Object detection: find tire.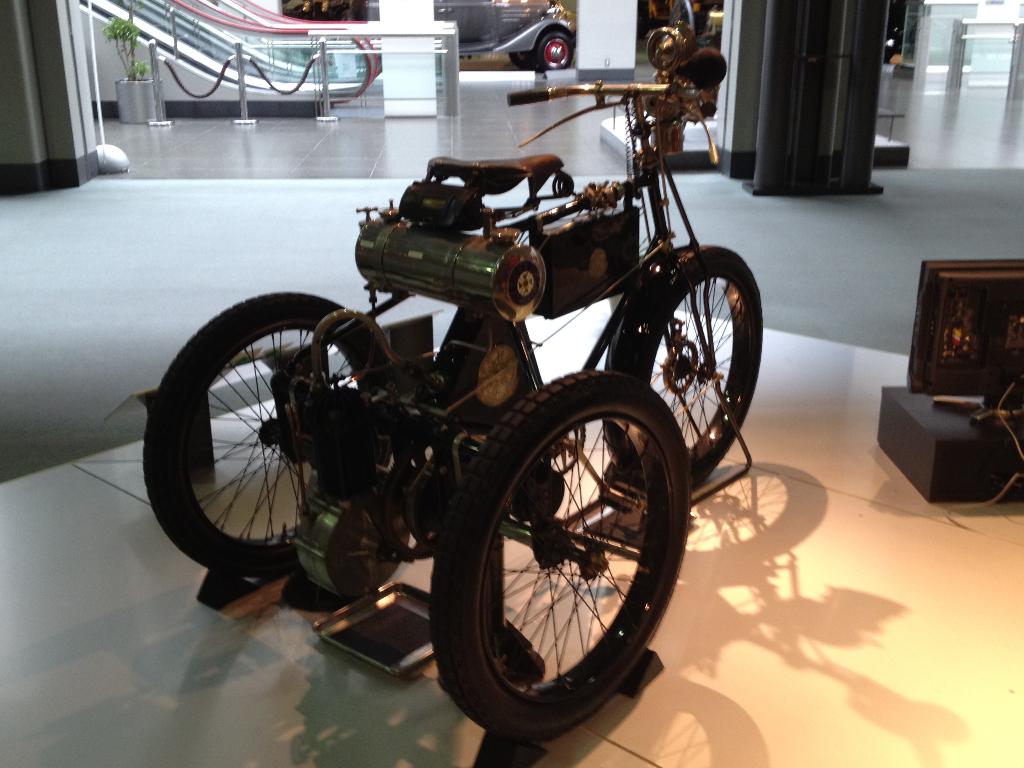
[602, 243, 764, 491].
